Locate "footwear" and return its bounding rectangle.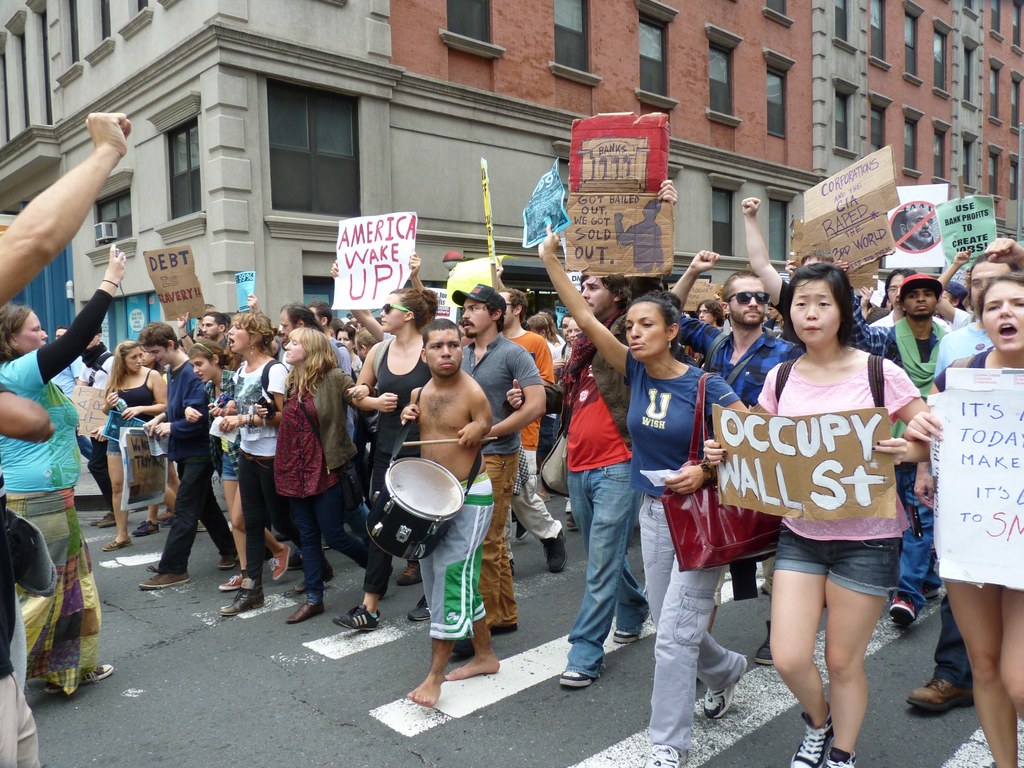
pyautogui.locateOnScreen(295, 575, 332, 593).
